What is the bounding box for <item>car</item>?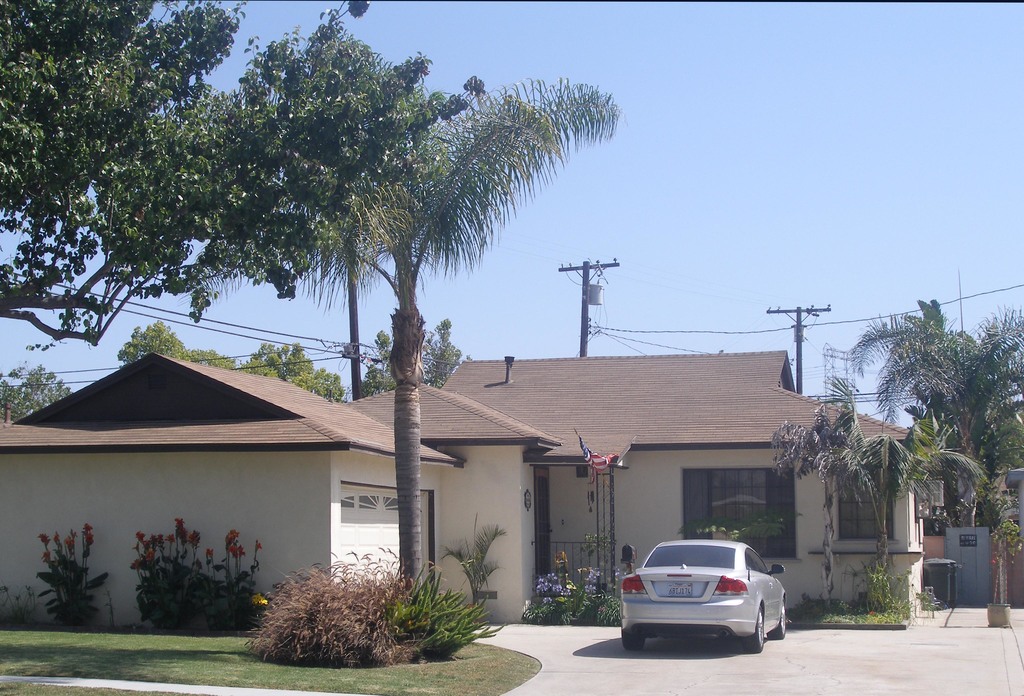
<region>617, 544, 794, 656</region>.
